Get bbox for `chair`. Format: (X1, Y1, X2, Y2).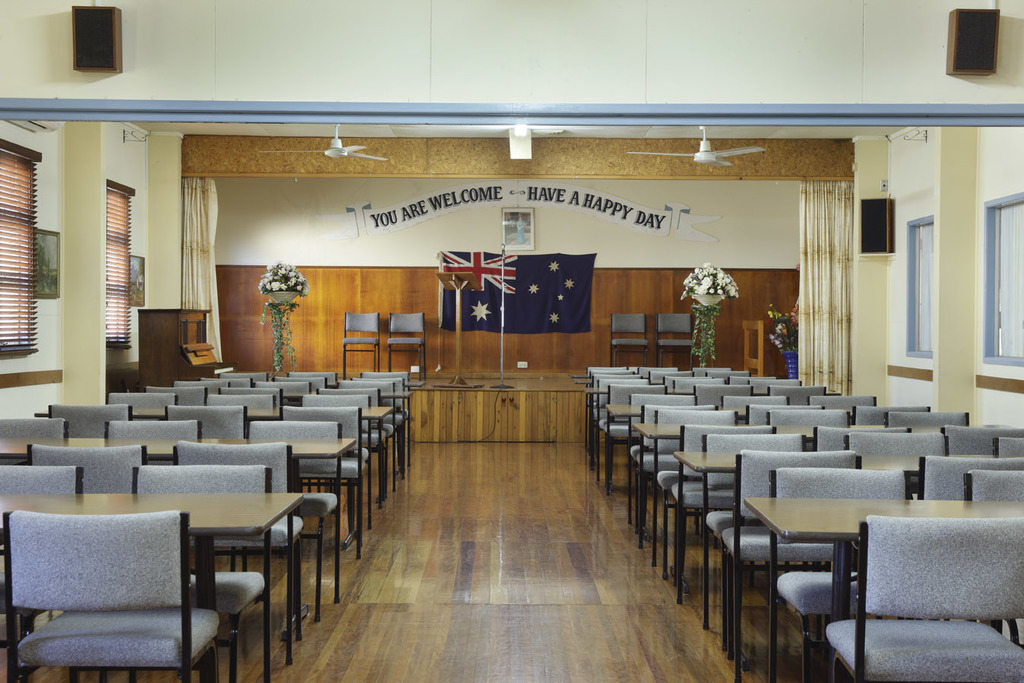
(699, 432, 811, 662).
